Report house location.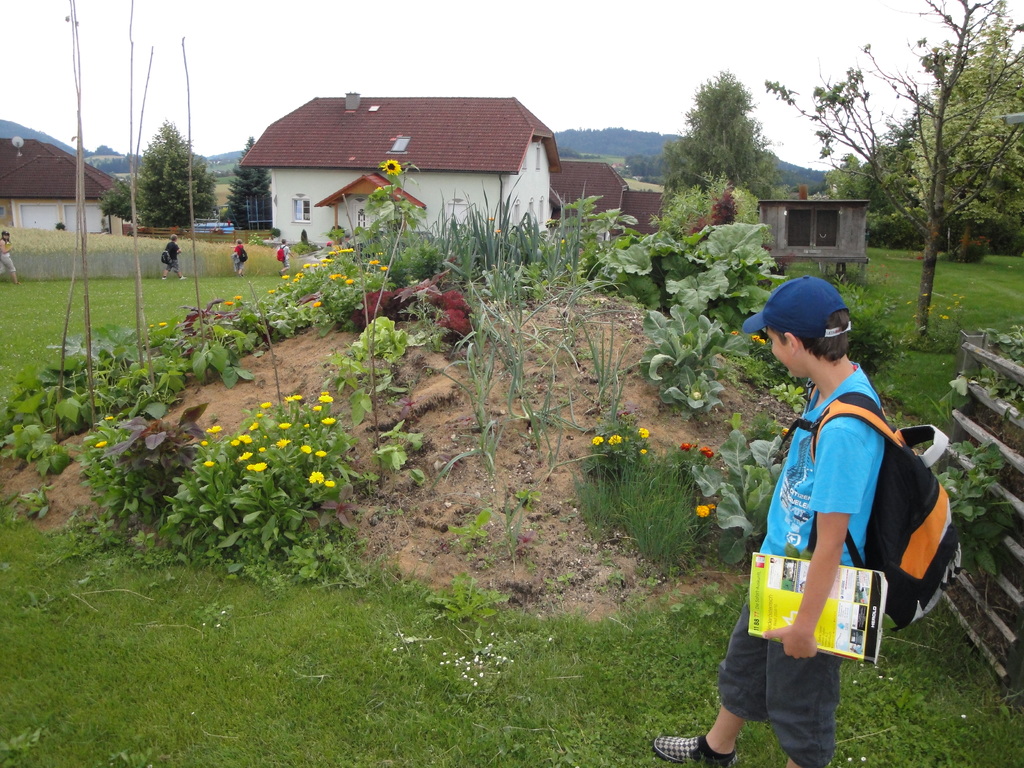
Report: [0, 138, 138, 236].
